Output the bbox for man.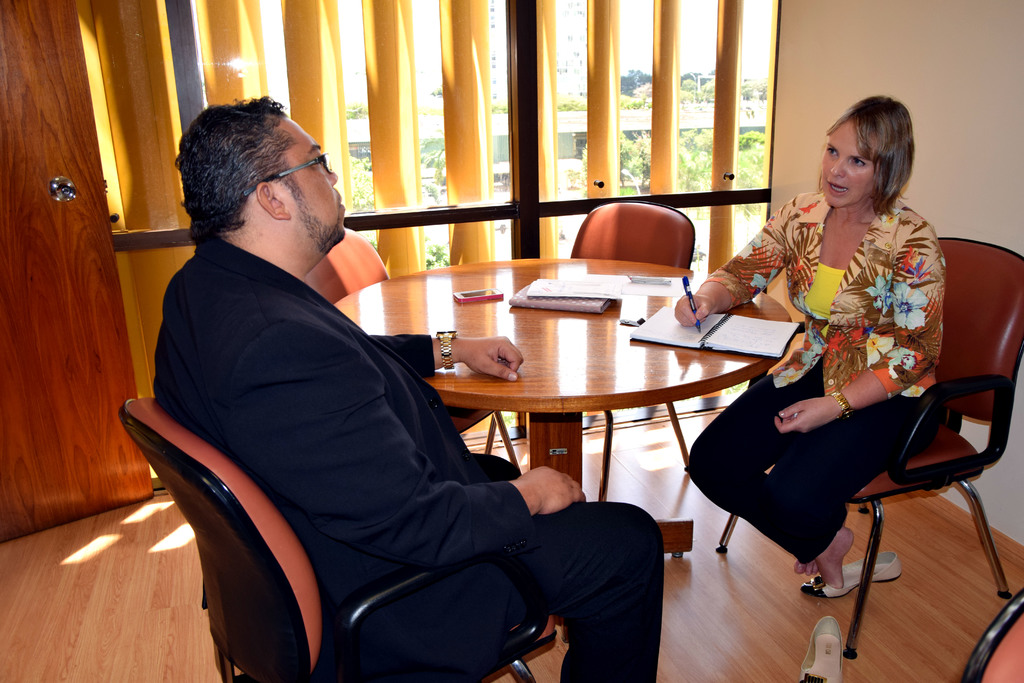
[x1=152, y1=115, x2=678, y2=654].
